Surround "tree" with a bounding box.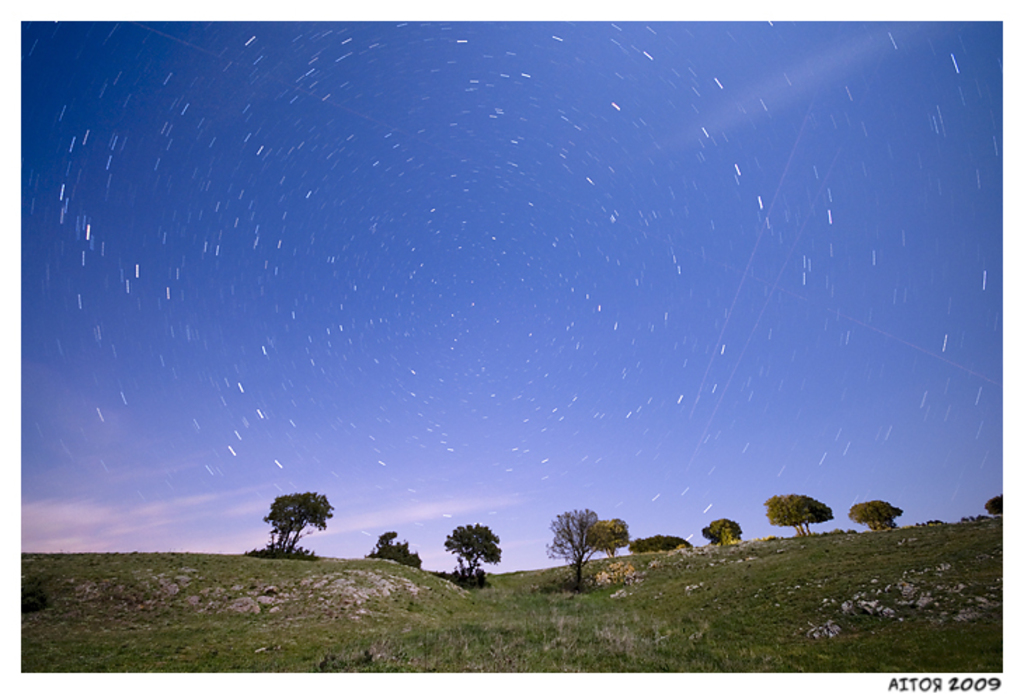
BBox(846, 498, 905, 531).
